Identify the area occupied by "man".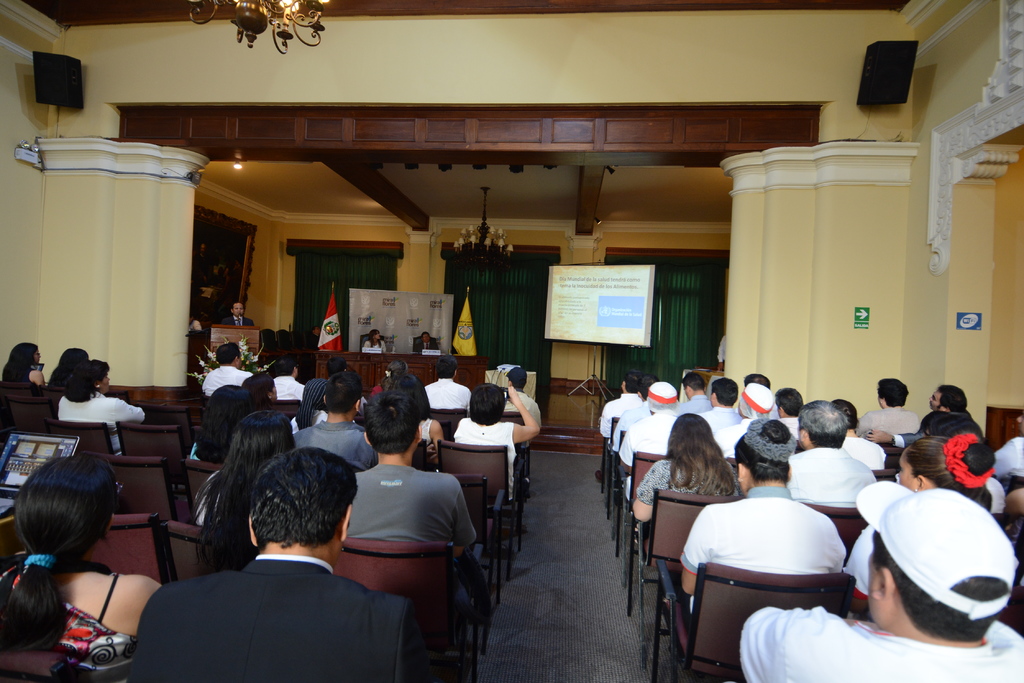
Area: Rect(227, 298, 254, 327).
